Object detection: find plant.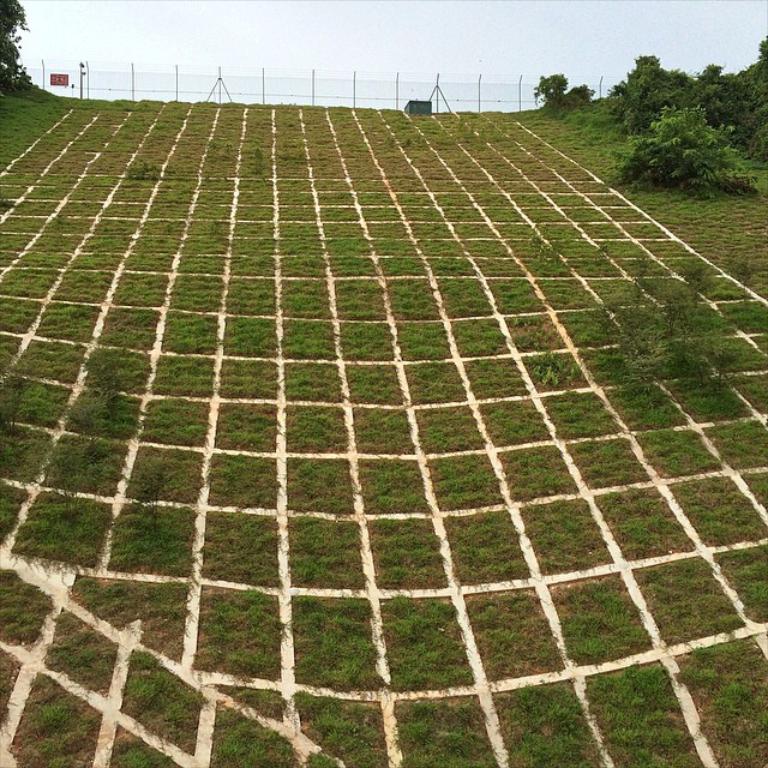
570:442:648:482.
